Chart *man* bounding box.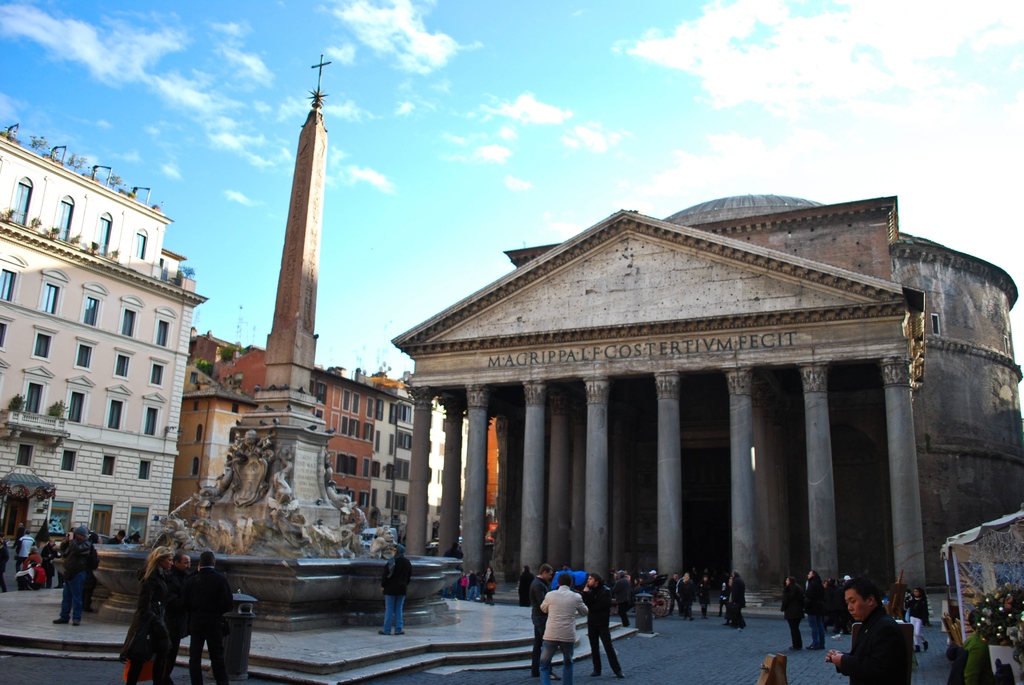
Charted: 825, 579, 899, 684.
